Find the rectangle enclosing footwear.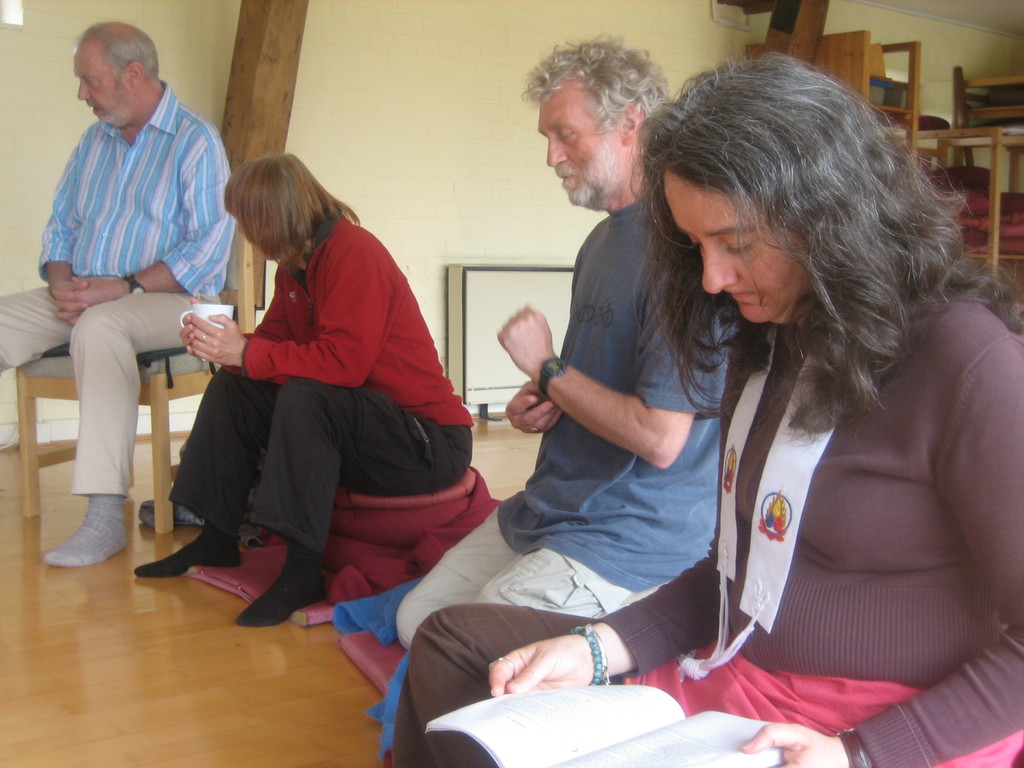
left=29, top=491, right=113, bottom=581.
